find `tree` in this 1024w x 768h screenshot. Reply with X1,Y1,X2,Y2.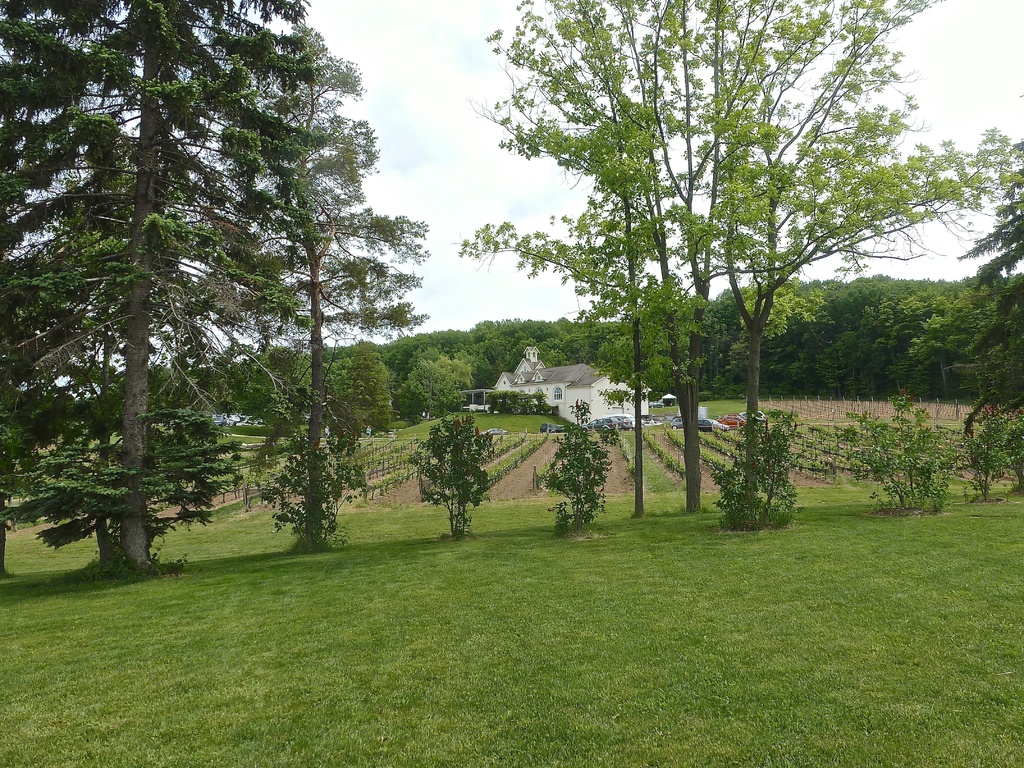
237,29,429,548.
